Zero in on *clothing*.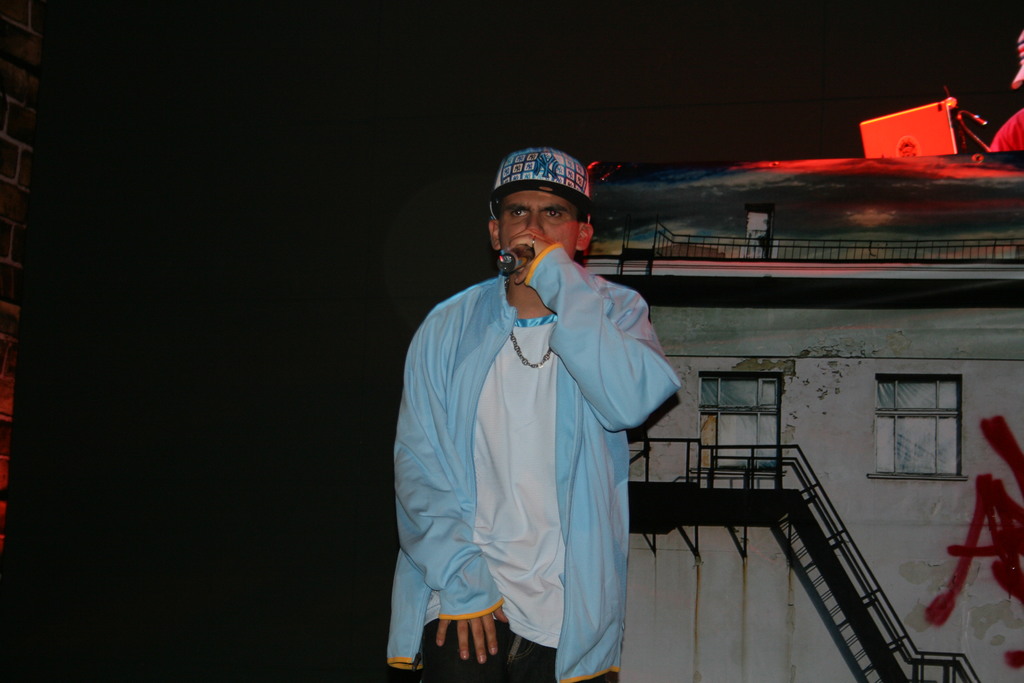
Zeroed in: bbox=(989, 106, 1023, 152).
